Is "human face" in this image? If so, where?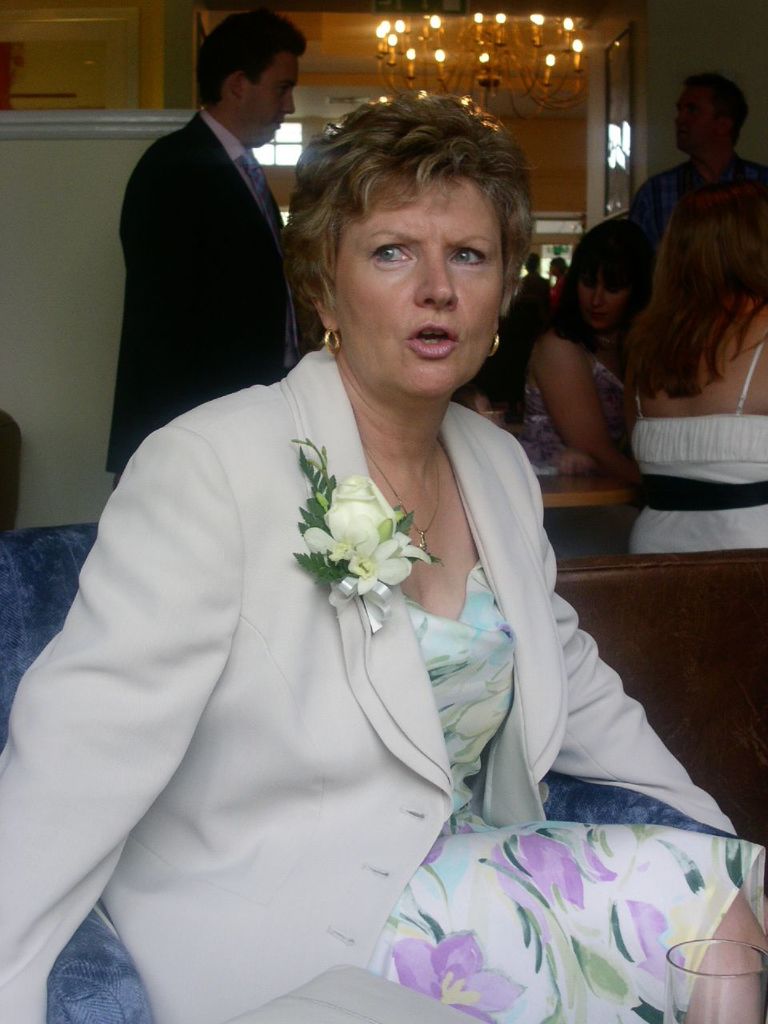
Yes, at bbox(330, 167, 505, 390).
